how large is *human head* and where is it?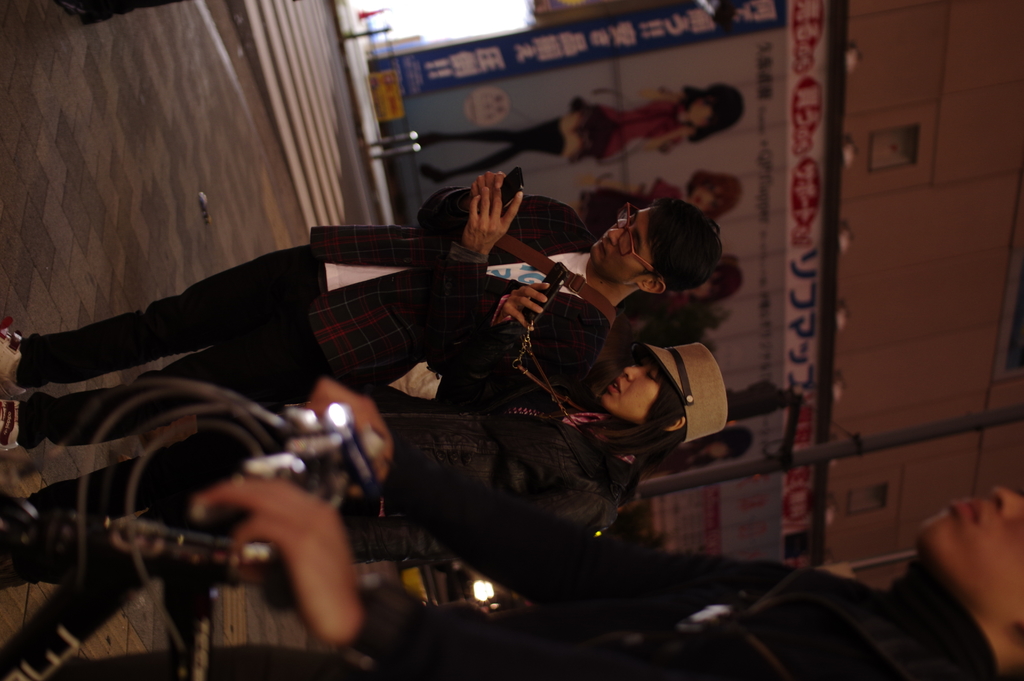
Bounding box: select_region(915, 482, 1023, 658).
